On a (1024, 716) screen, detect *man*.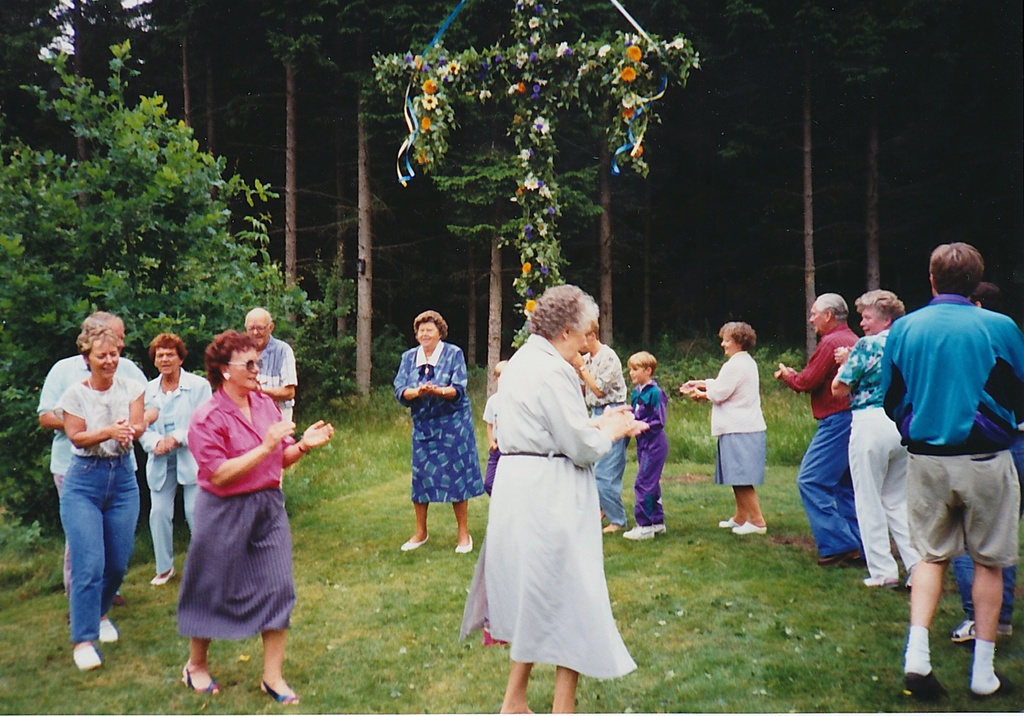
crop(42, 314, 156, 612).
